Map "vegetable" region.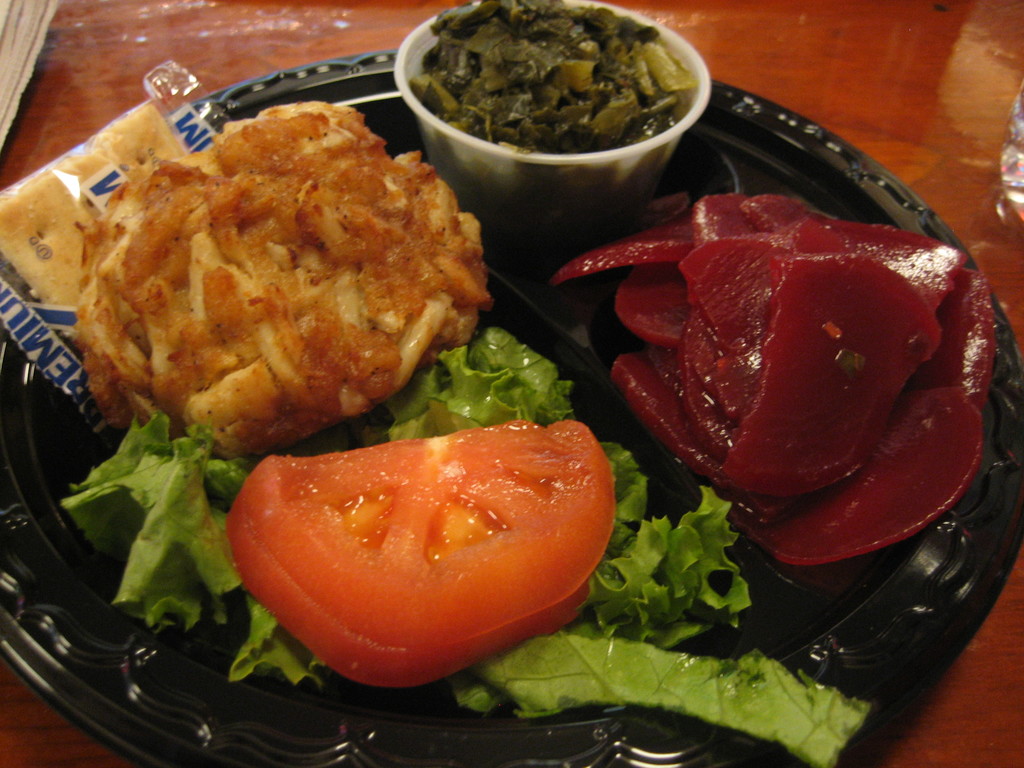
Mapped to crop(60, 399, 239, 652).
